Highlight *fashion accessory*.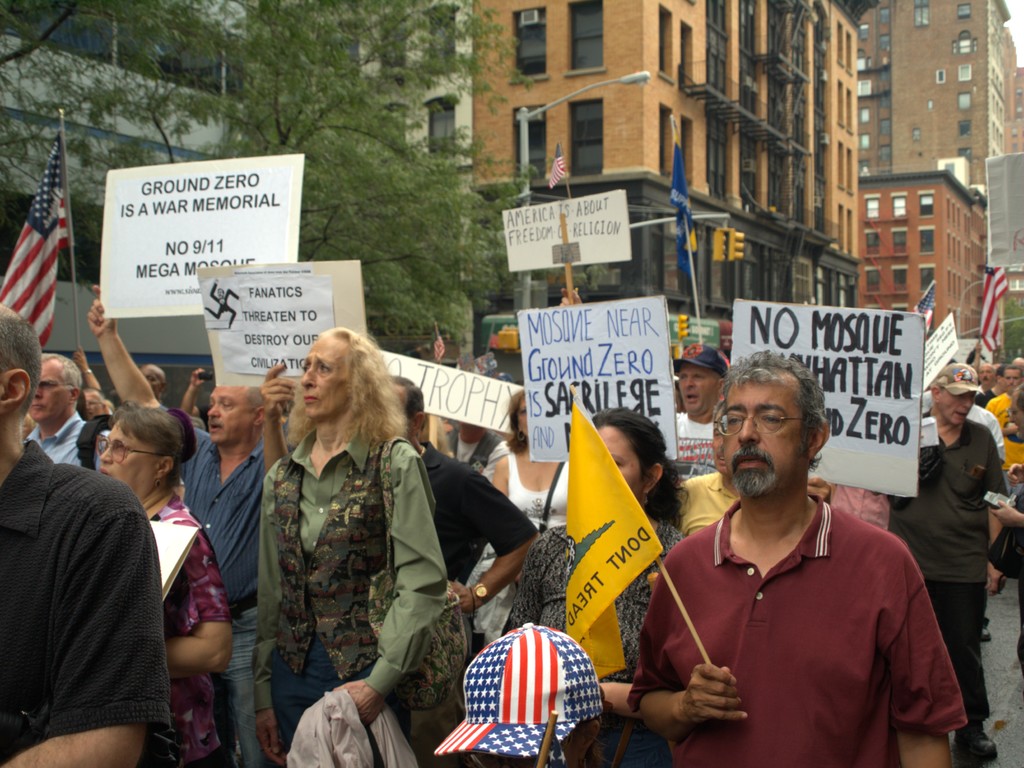
Highlighted region: <region>432, 618, 609, 760</region>.
